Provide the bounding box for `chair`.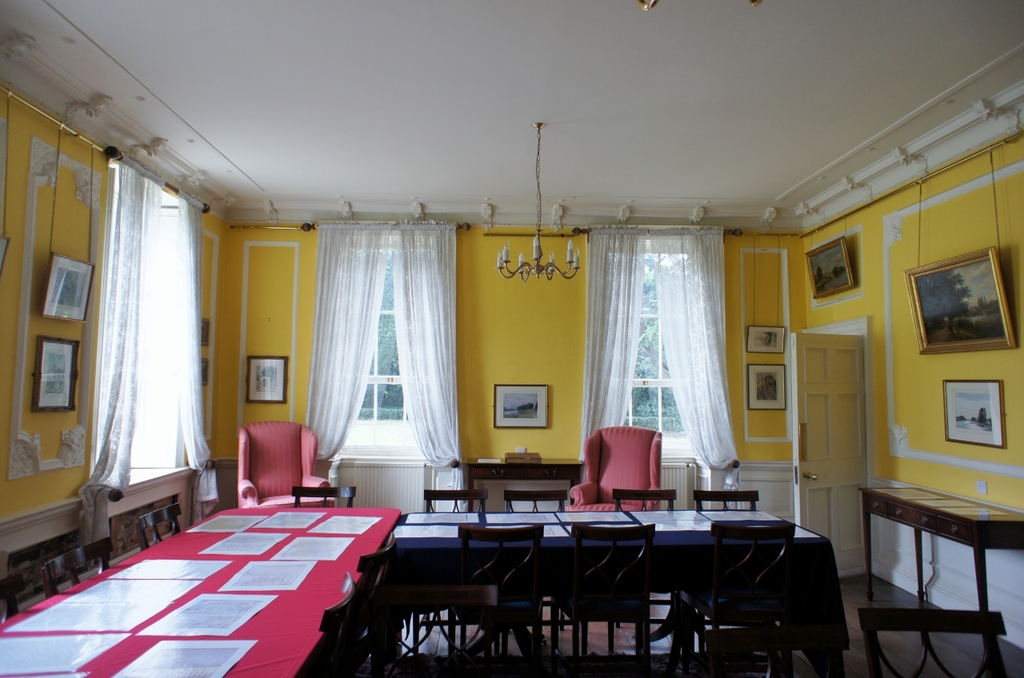
{"x1": 422, "y1": 486, "x2": 492, "y2": 628}.
